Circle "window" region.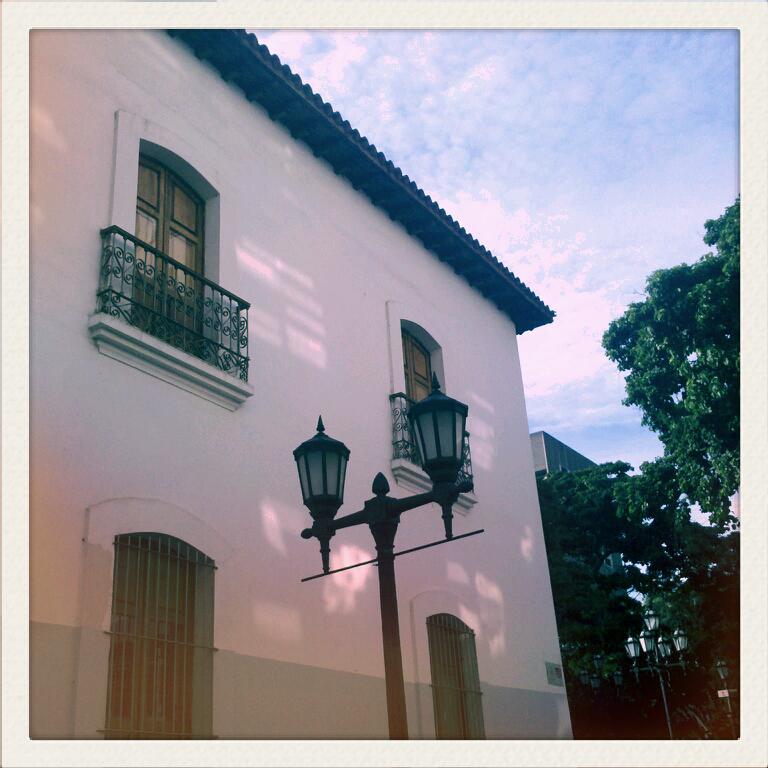
Region: select_region(116, 144, 211, 265).
